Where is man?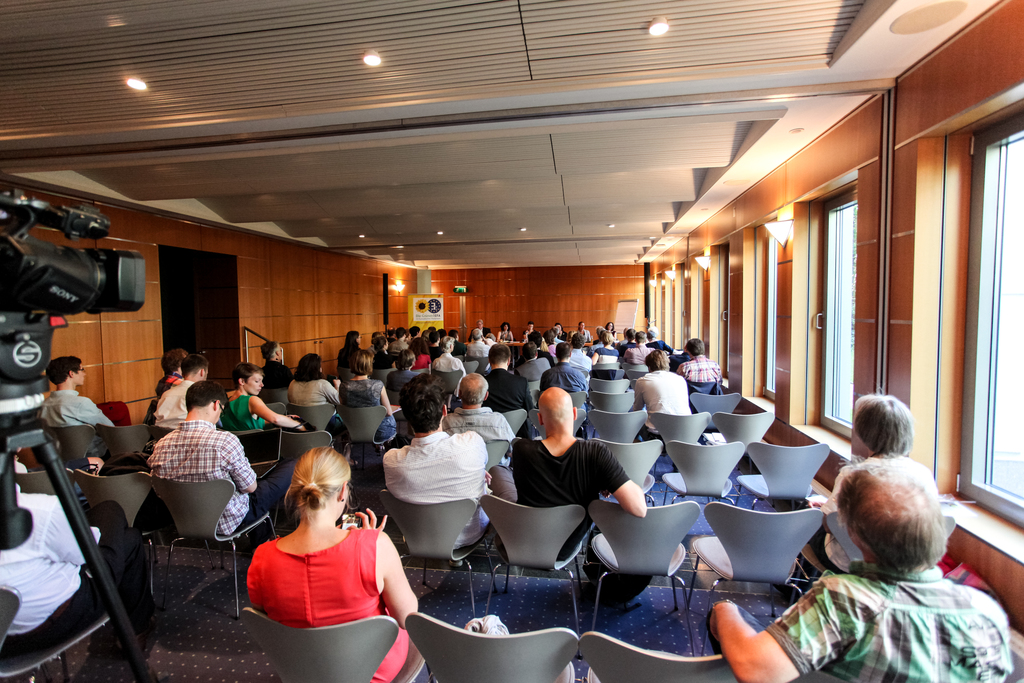
[x1=634, y1=349, x2=690, y2=441].
